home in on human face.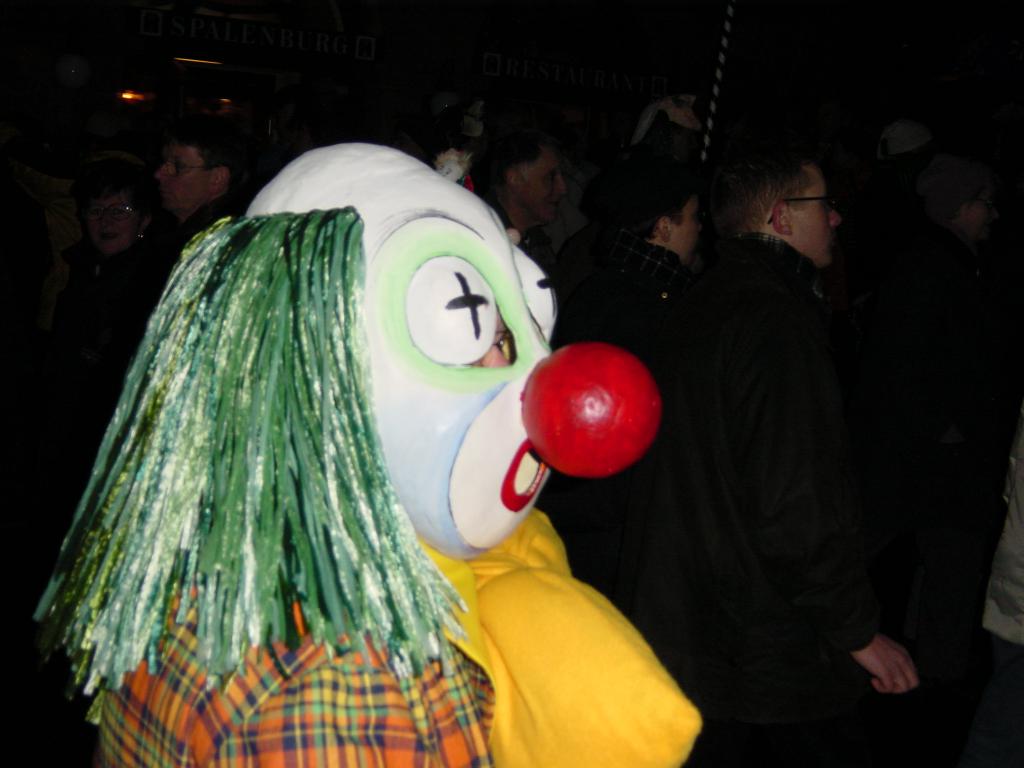
Homed in at 156, 142, 209, 216.
